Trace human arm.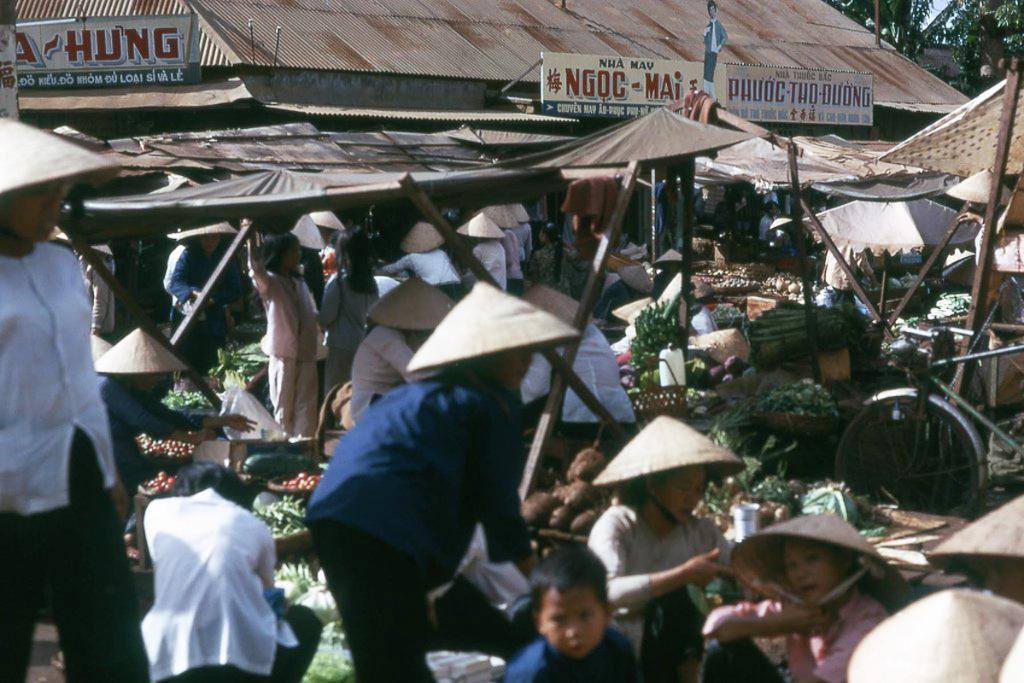
Traced to x1=165, y1=403, x2=264, y2=436.
